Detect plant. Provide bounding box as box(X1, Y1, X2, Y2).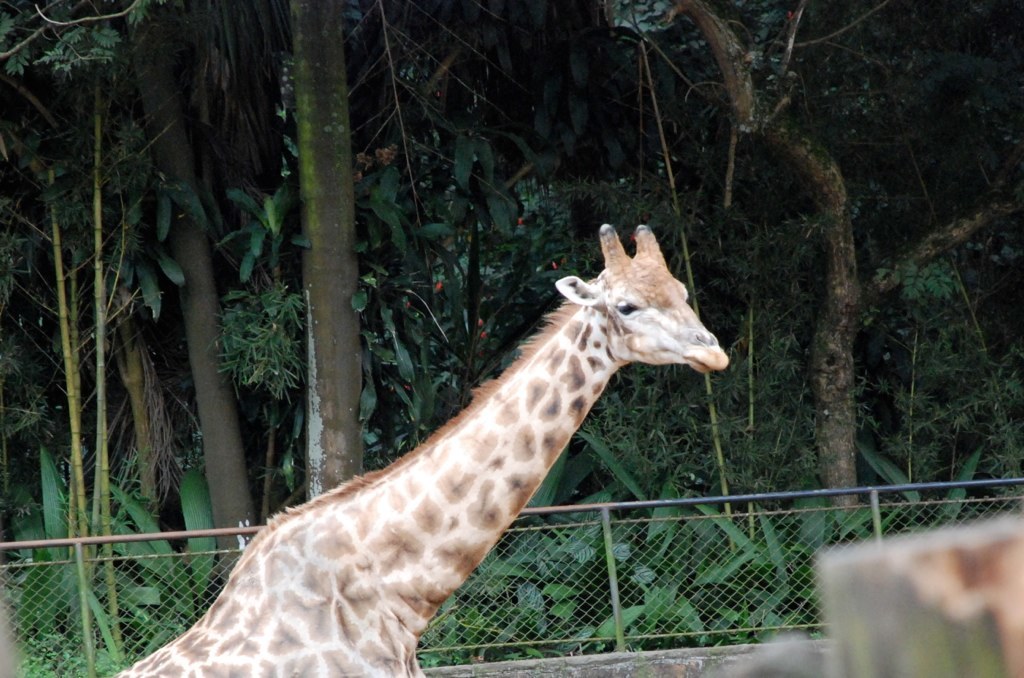
box(613, 502, 799, 636).
